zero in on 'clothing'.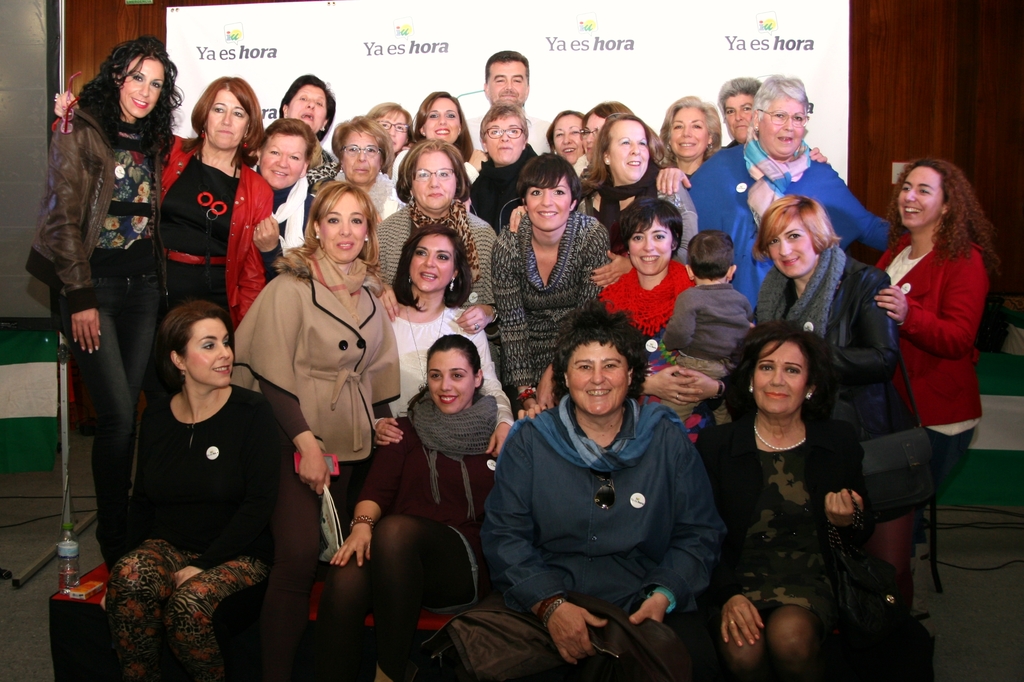
Zeroed in: [476, 394, 733, 612].
